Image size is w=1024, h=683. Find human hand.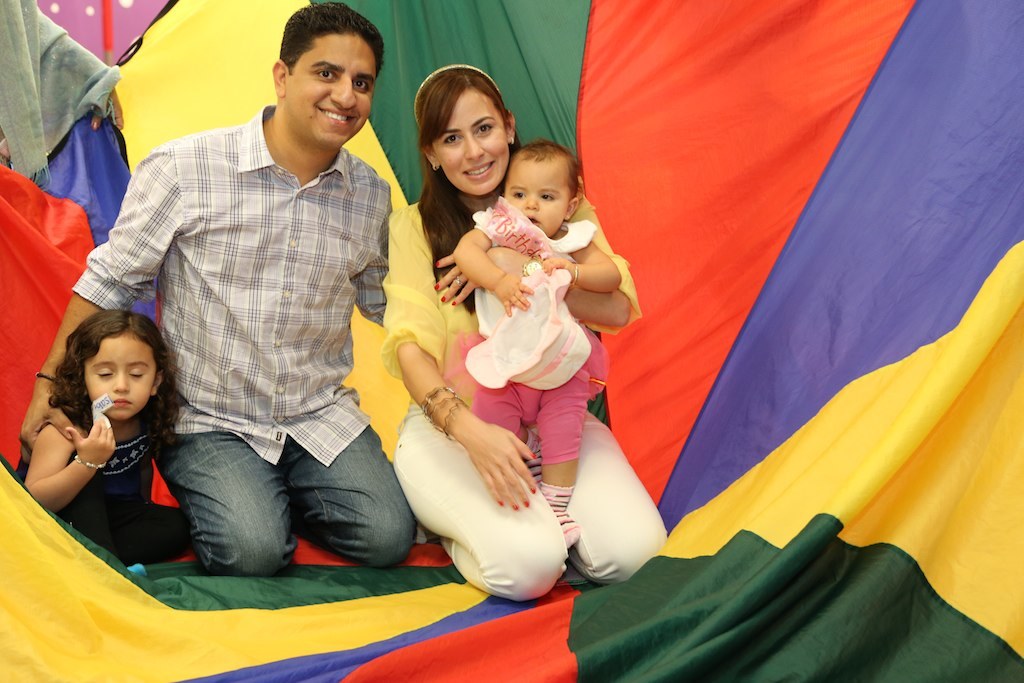
rect(63, 413, 118, 473).
